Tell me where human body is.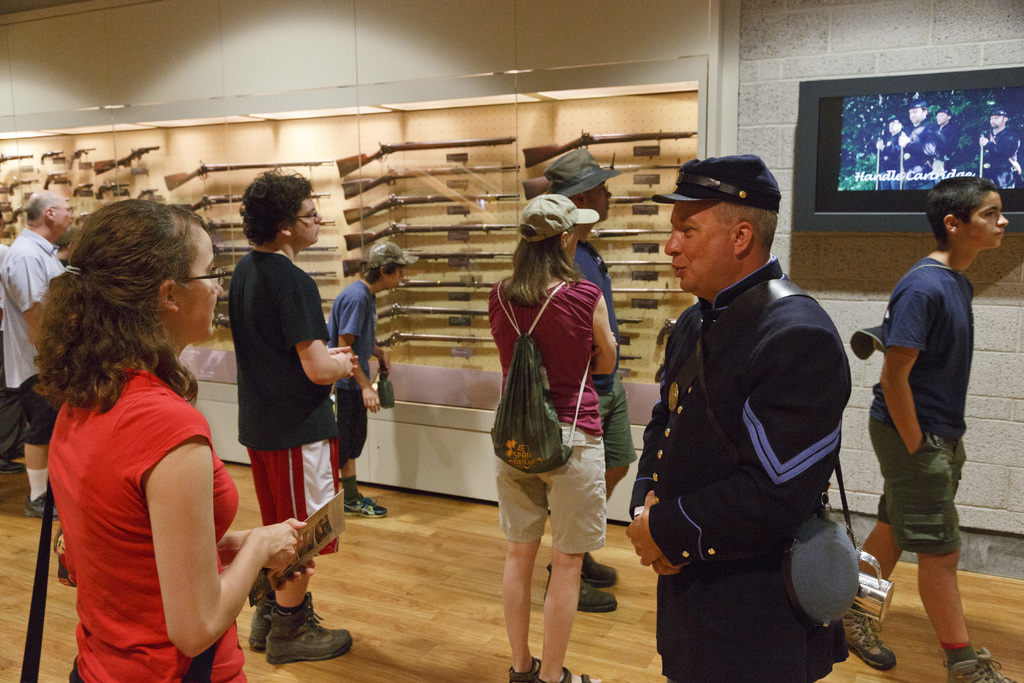
human body is at region(484, 195, 605, 682).
